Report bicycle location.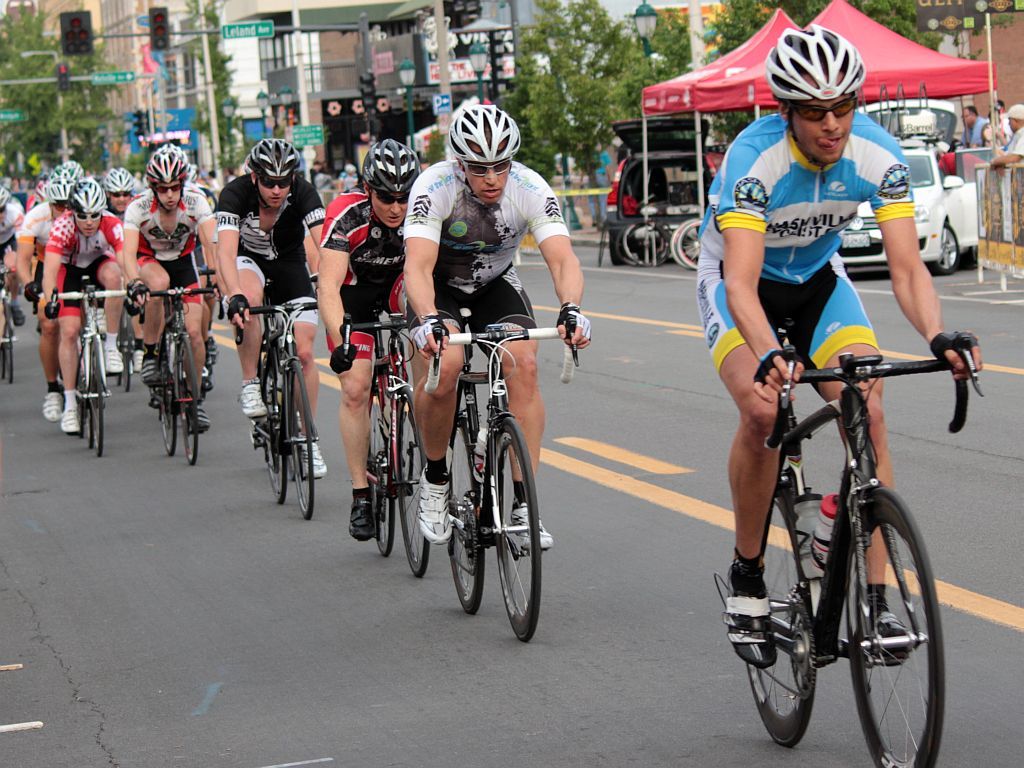
Report: l=339, t=305, r=433, b=580.
